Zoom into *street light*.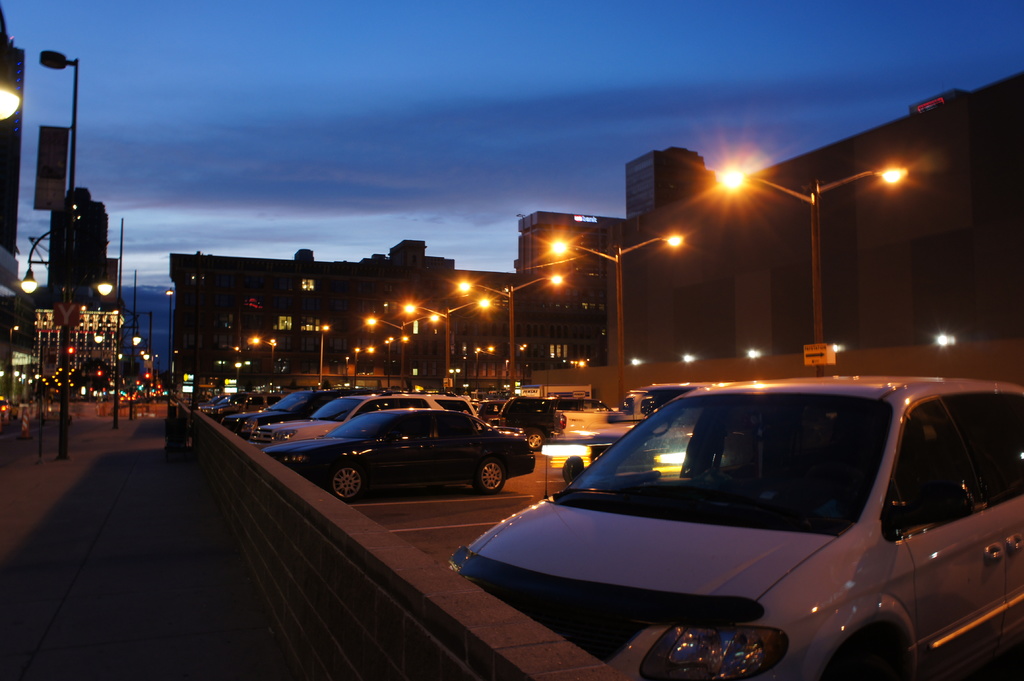
Zoom target: [88,308,141,428].
